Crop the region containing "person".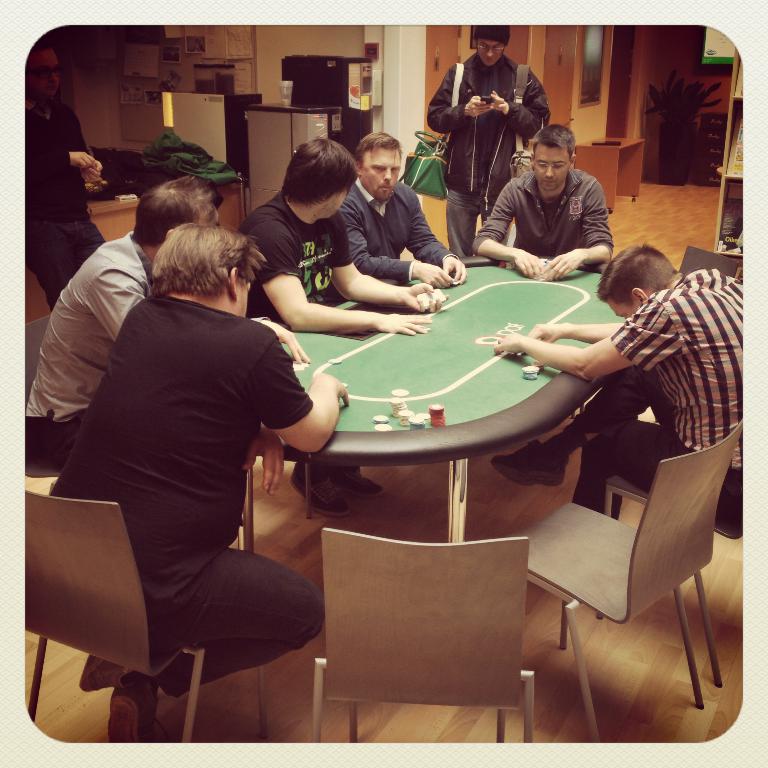
Crop region: locate(47, 221, 350, 747).
